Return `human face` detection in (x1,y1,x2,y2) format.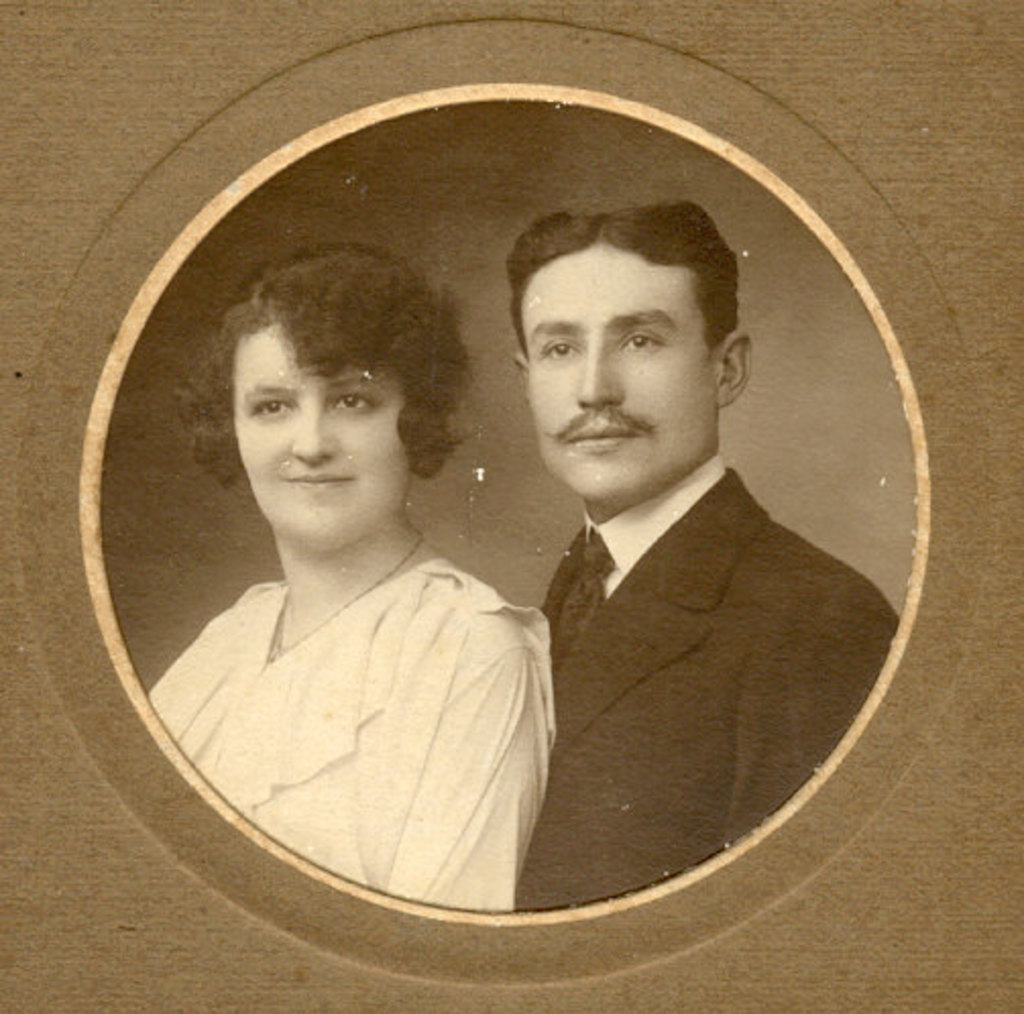
(525,248,713,501).
